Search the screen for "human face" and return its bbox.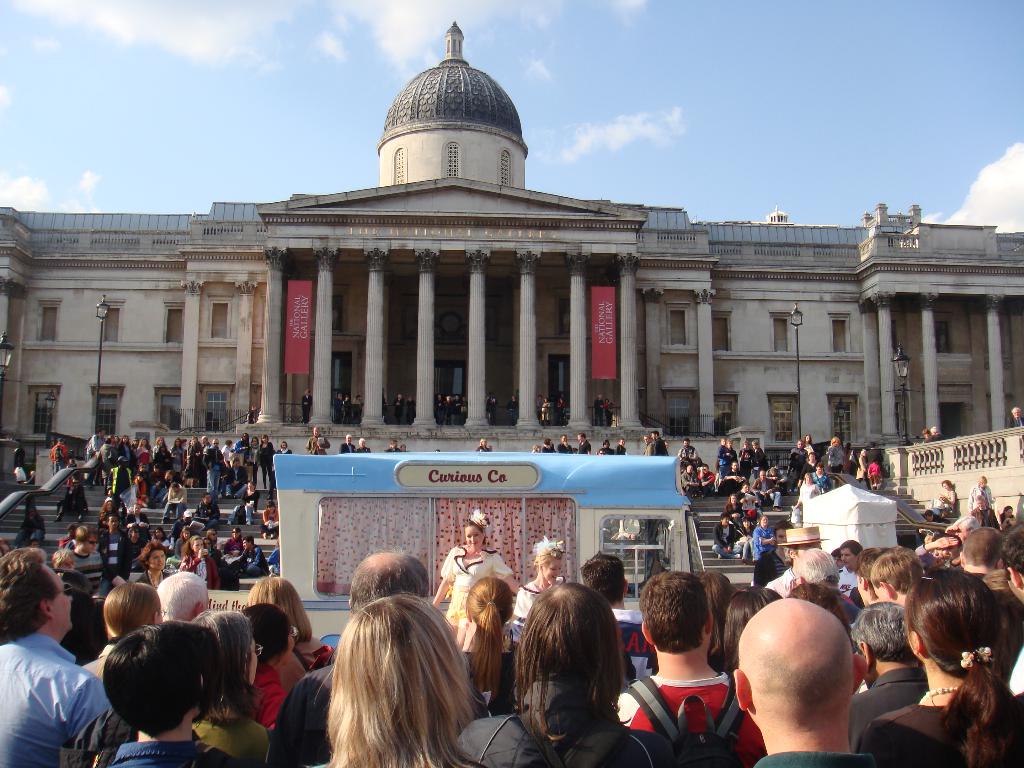
Found: (600,395,602,397).
